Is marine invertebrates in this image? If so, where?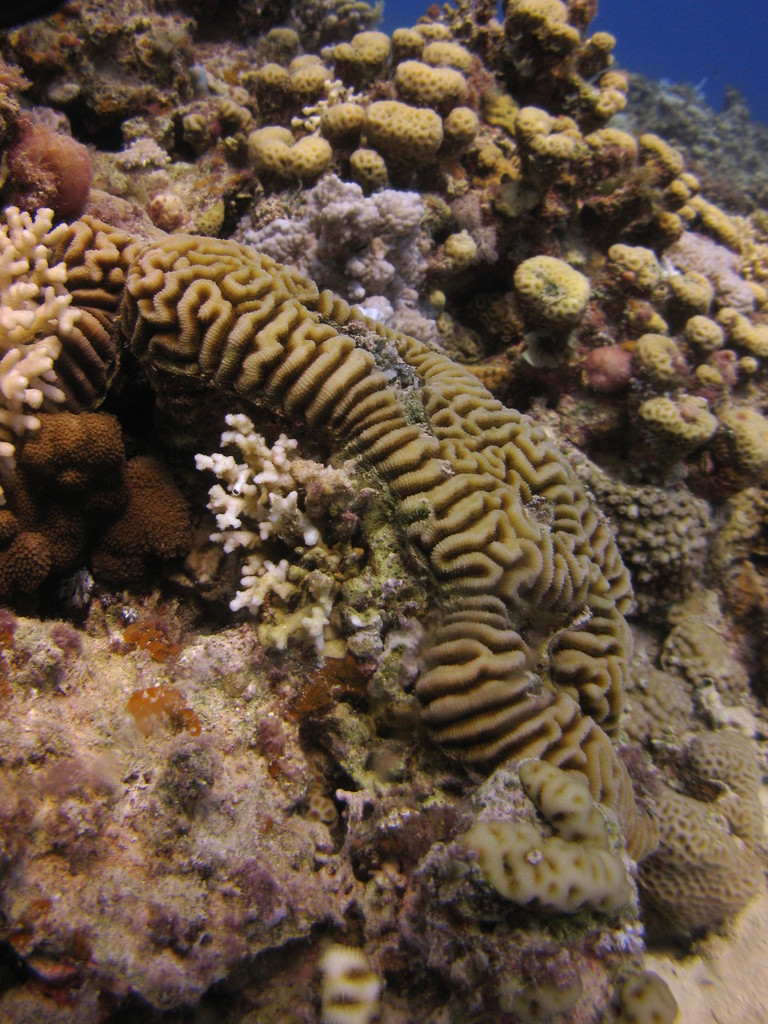
Yes, at BBox(193, 0, 767, 648).
